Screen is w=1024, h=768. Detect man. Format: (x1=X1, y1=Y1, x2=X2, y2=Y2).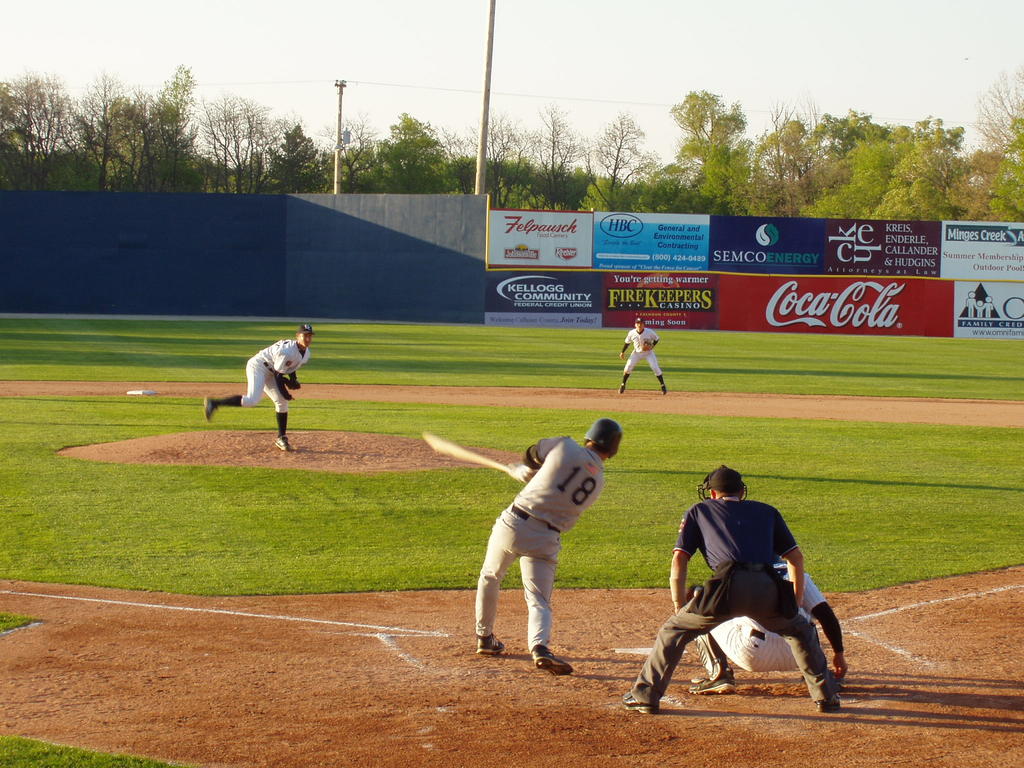
(x1=609, y1=318, x2=670, y2=393).
